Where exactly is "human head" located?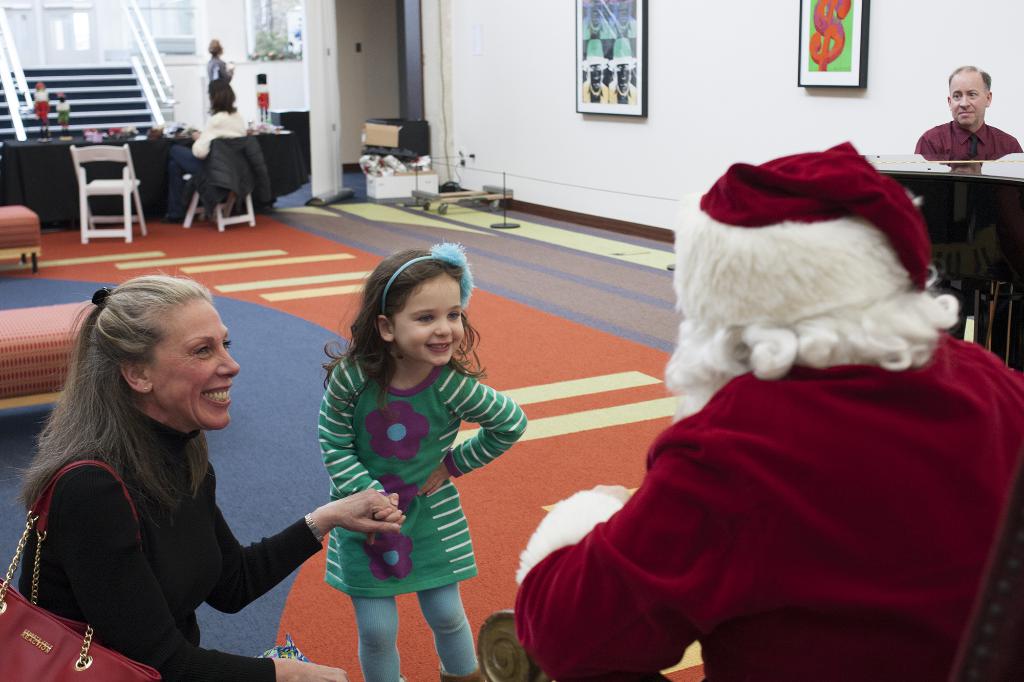
Its bounding box is <region>211, 36, 223, 55</region>.
